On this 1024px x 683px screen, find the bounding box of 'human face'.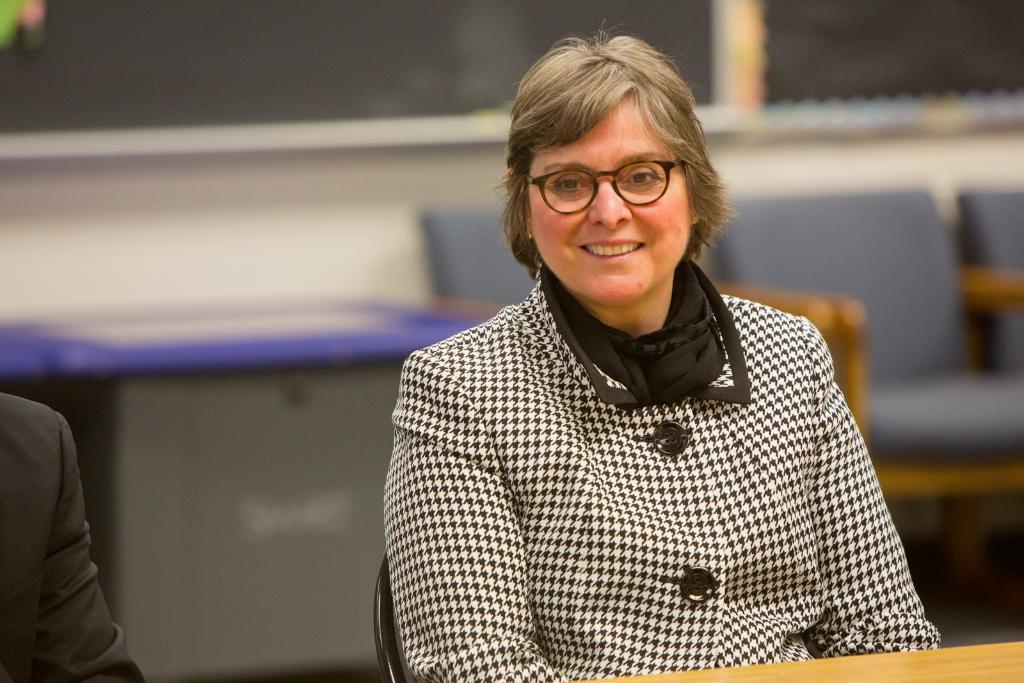
Bounding box: <region>527, 91, 694, 307</region>.
